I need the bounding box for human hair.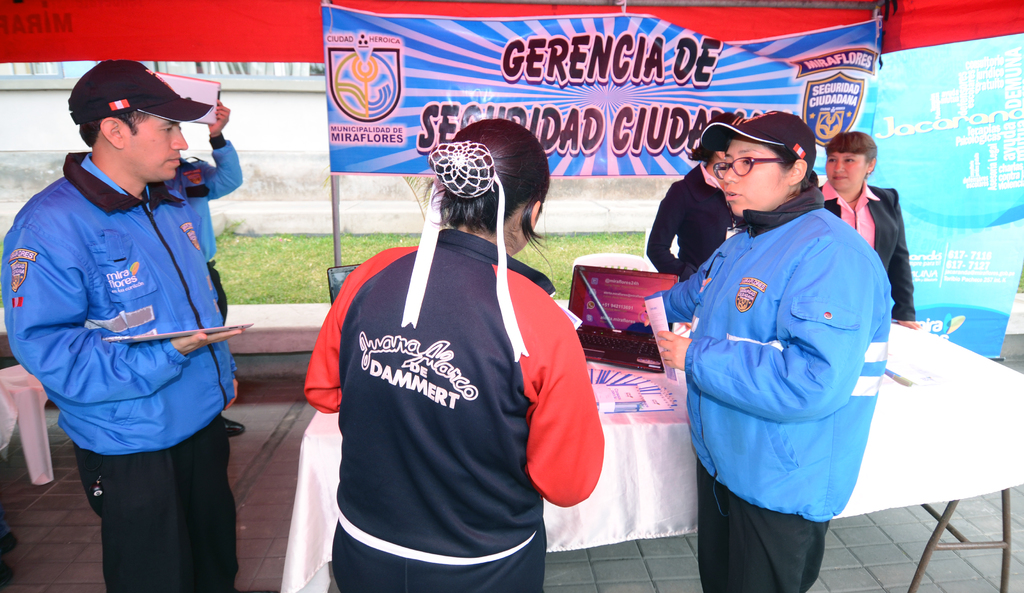
Here it is: region(687, 112, 735, 165).
